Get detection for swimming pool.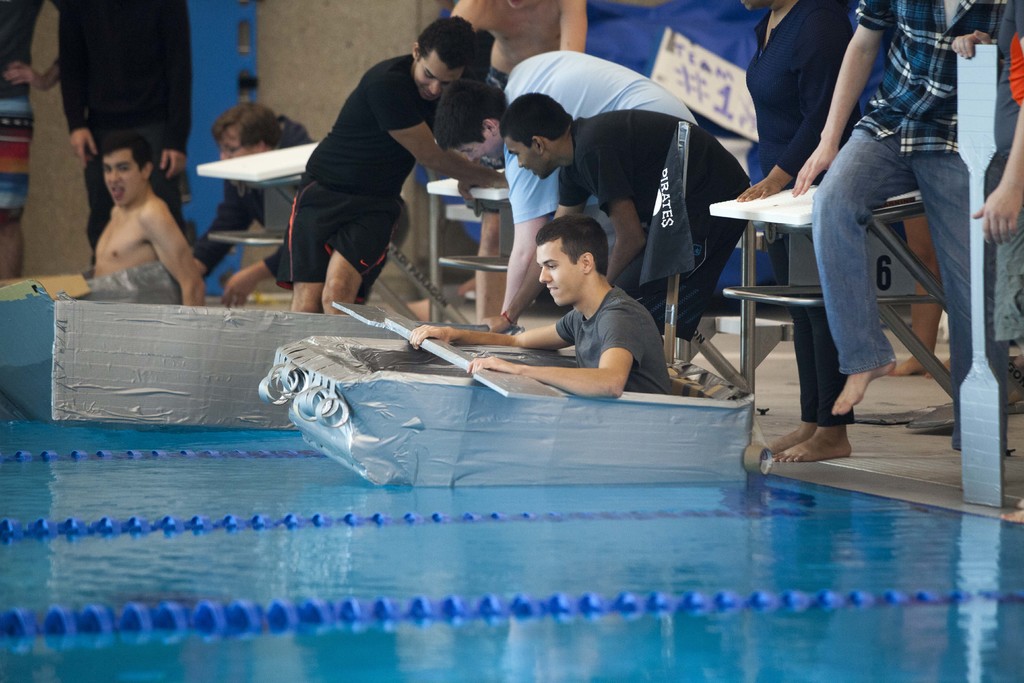
Detection: x1=0, y1=422, x2=1023, y2=682.
